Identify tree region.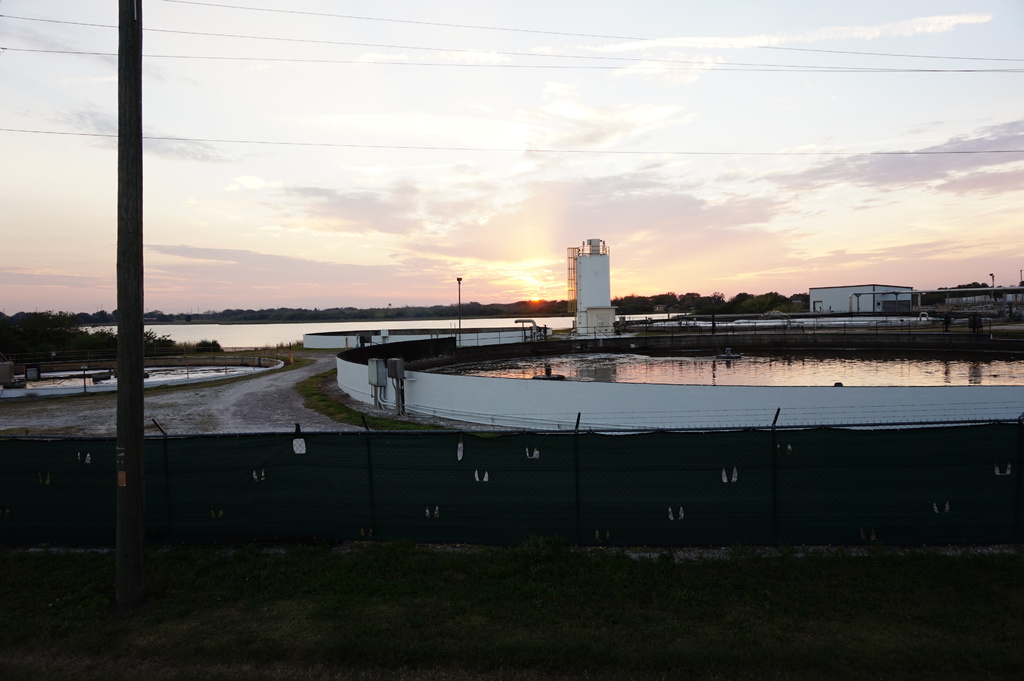
Region: rect(194, 336, 209, 352).
